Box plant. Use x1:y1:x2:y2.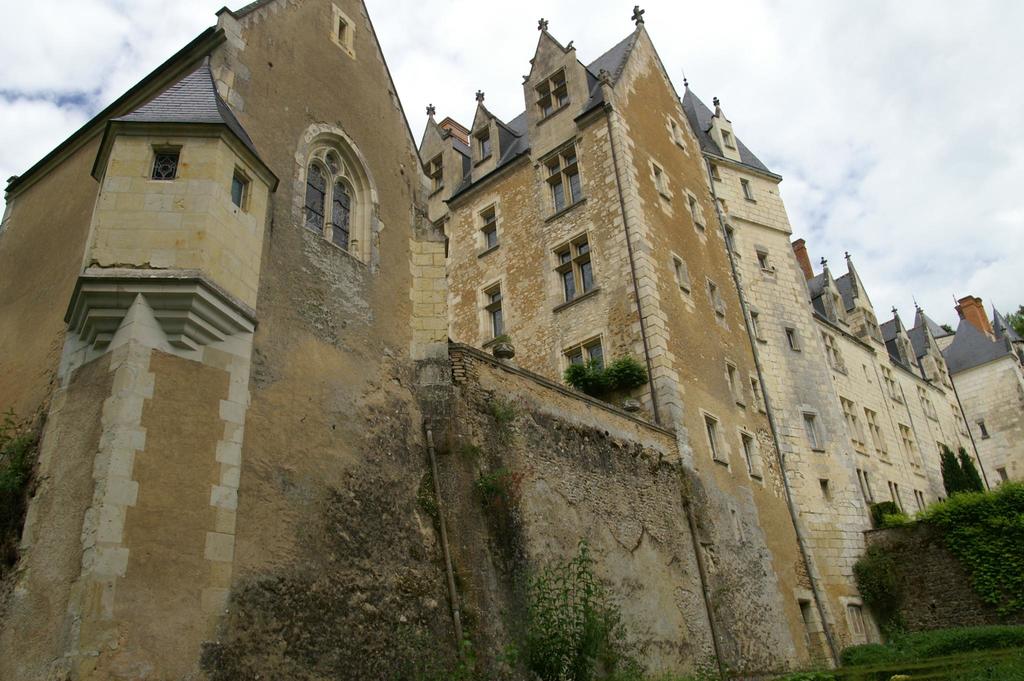
845:531:915:650.
